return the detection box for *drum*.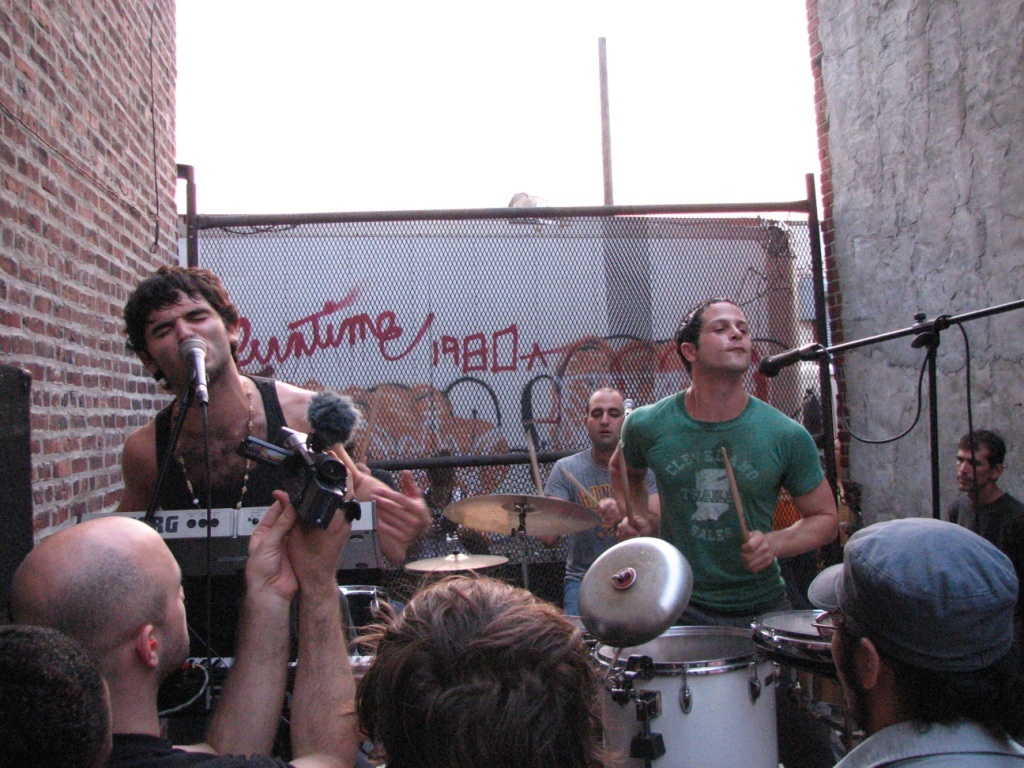
[595,626,776,767].
